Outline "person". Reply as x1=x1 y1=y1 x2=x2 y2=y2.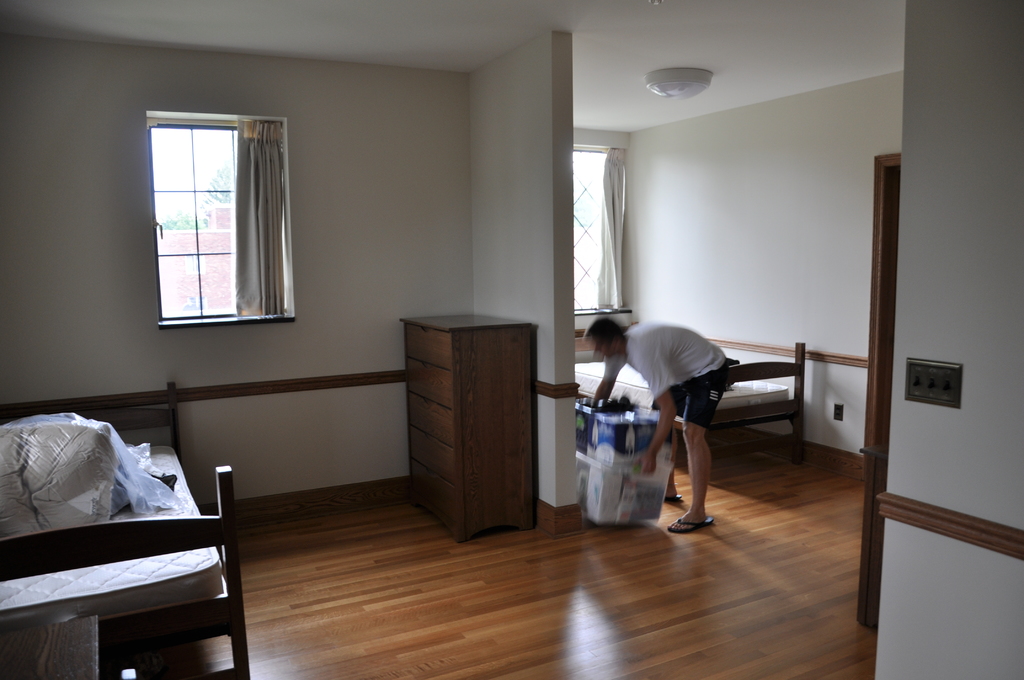
x1=580 y1=318 x2=732 y2=535.
